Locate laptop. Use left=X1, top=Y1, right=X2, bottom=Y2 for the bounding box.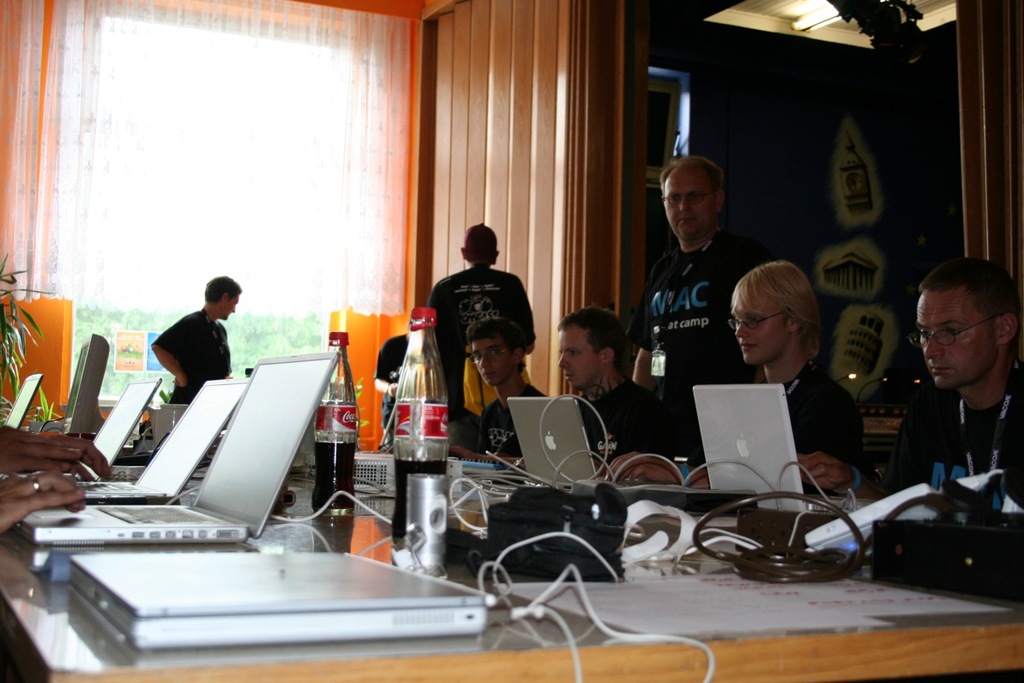
left=3, top=374, right=40, bottom=428.
